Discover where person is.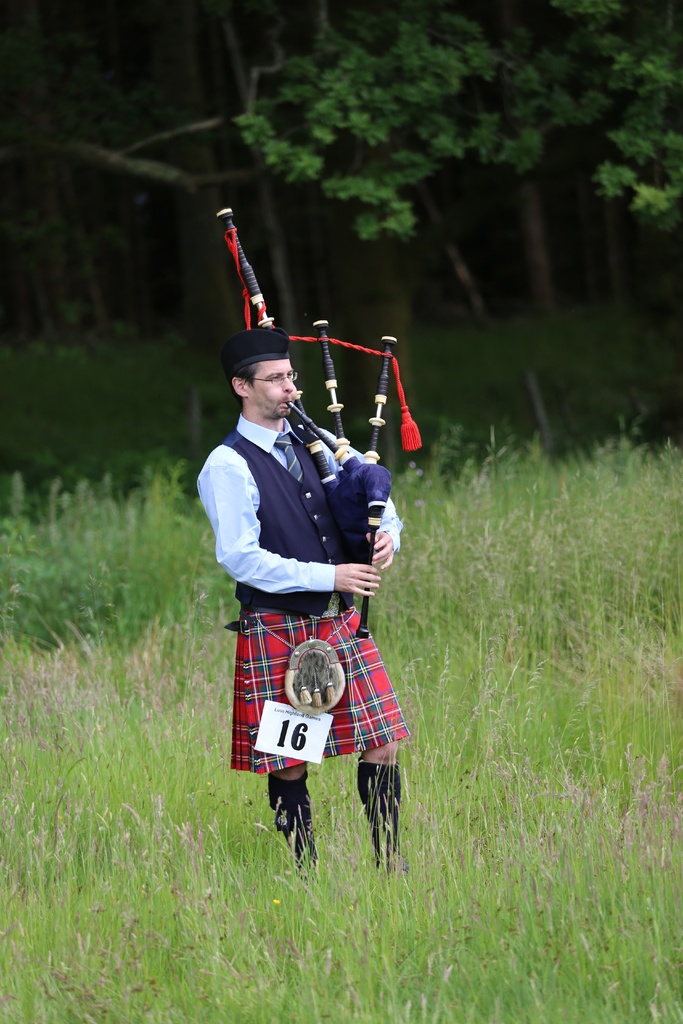
Discovered at x1=192 y1=326 x2=400 y2=869.
